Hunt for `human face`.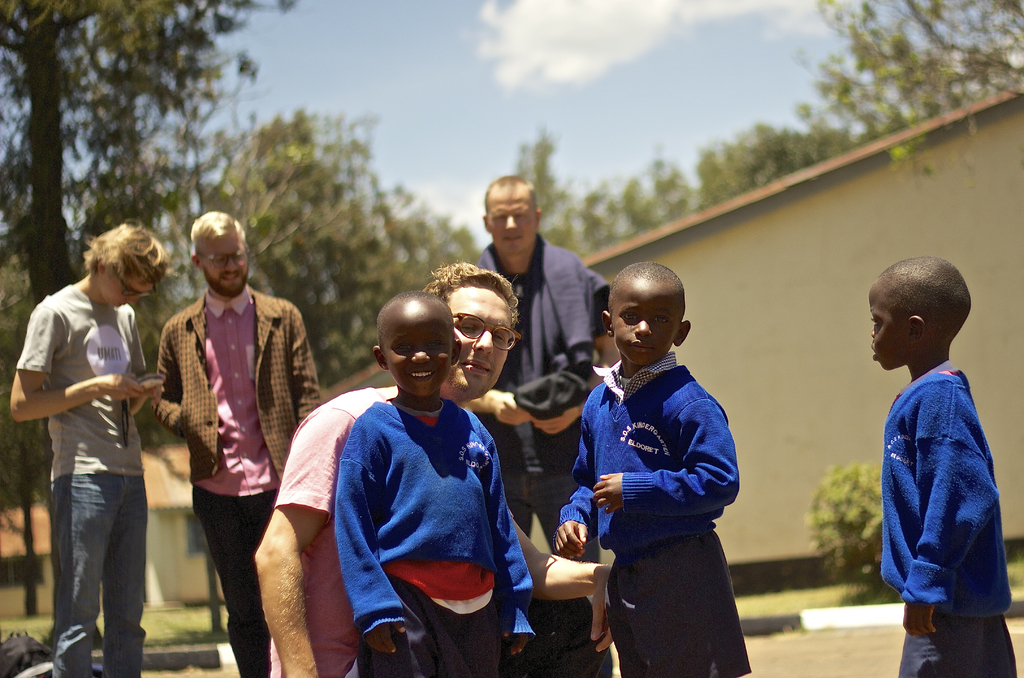
Hunted down at x1=490 y1=184 x2=534 y2=252.
